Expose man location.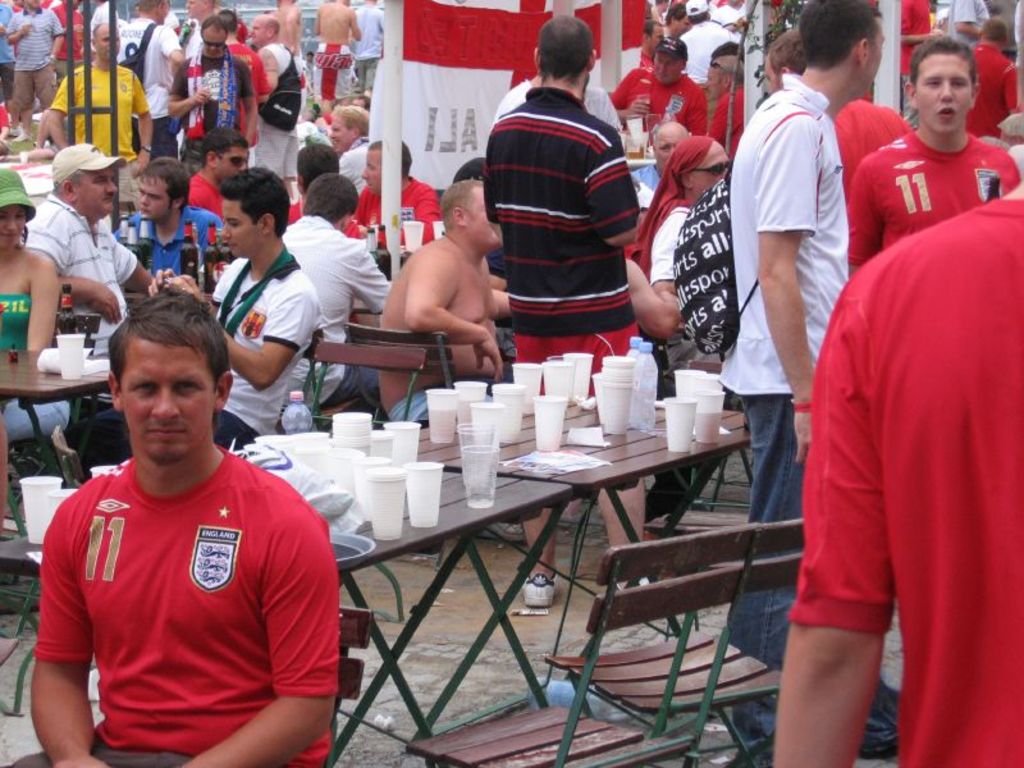
Exposed at crop(17, 283, 360, 767).
